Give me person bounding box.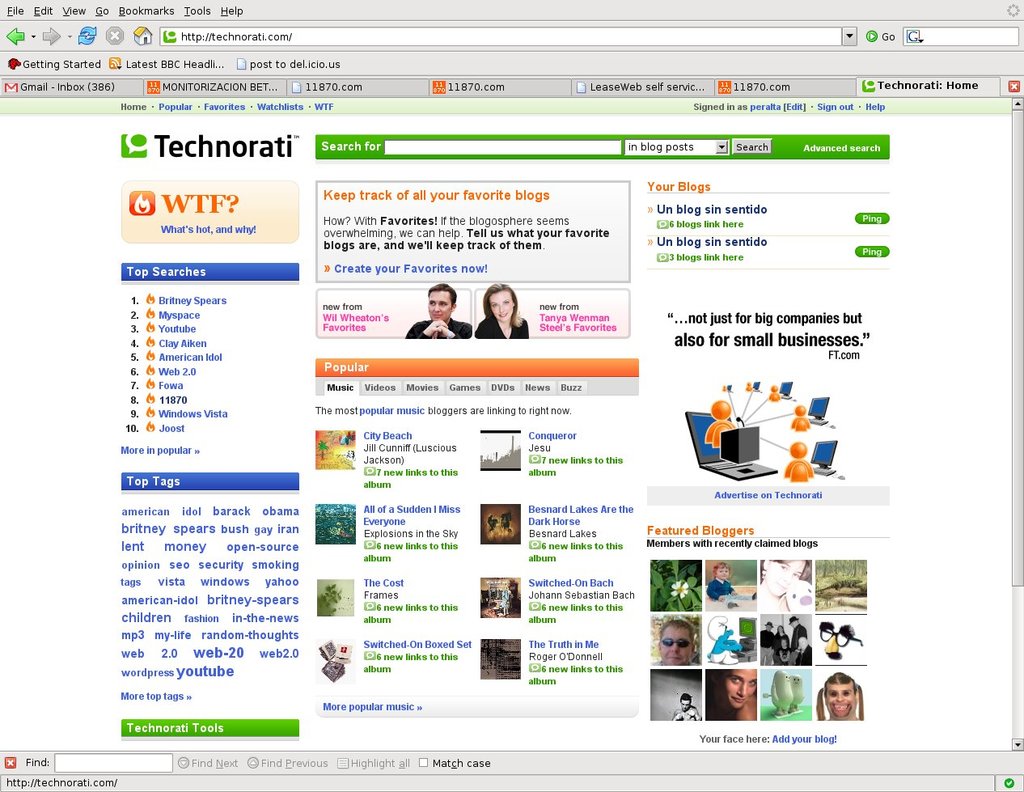
crop(707, 565, 755, 615).
